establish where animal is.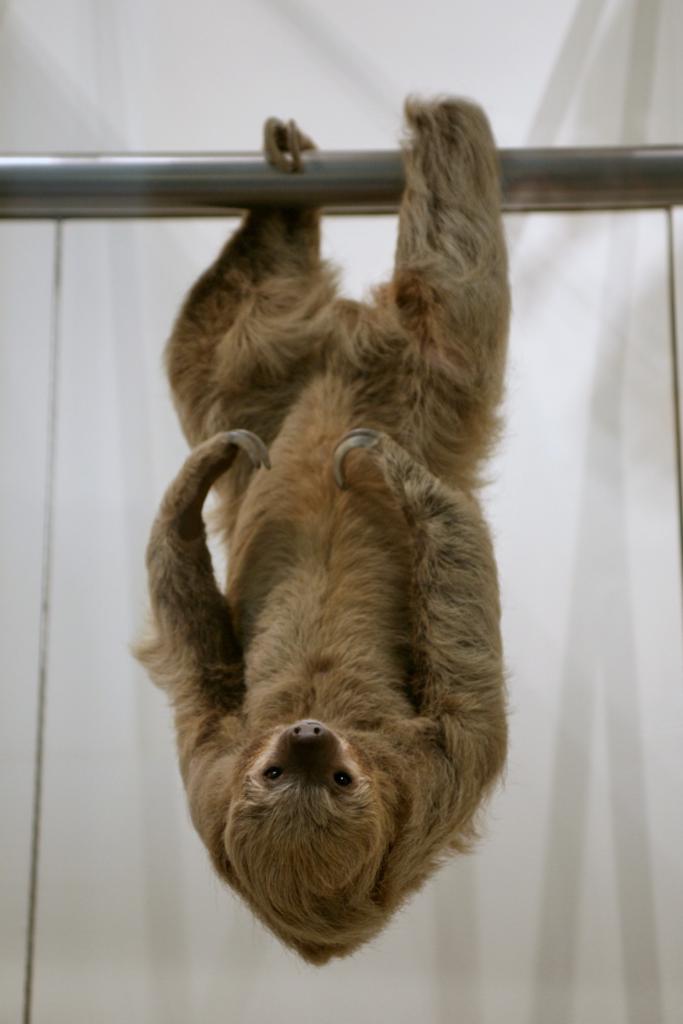
Established at x1=130, y1=99, x2=520, y2=967.
